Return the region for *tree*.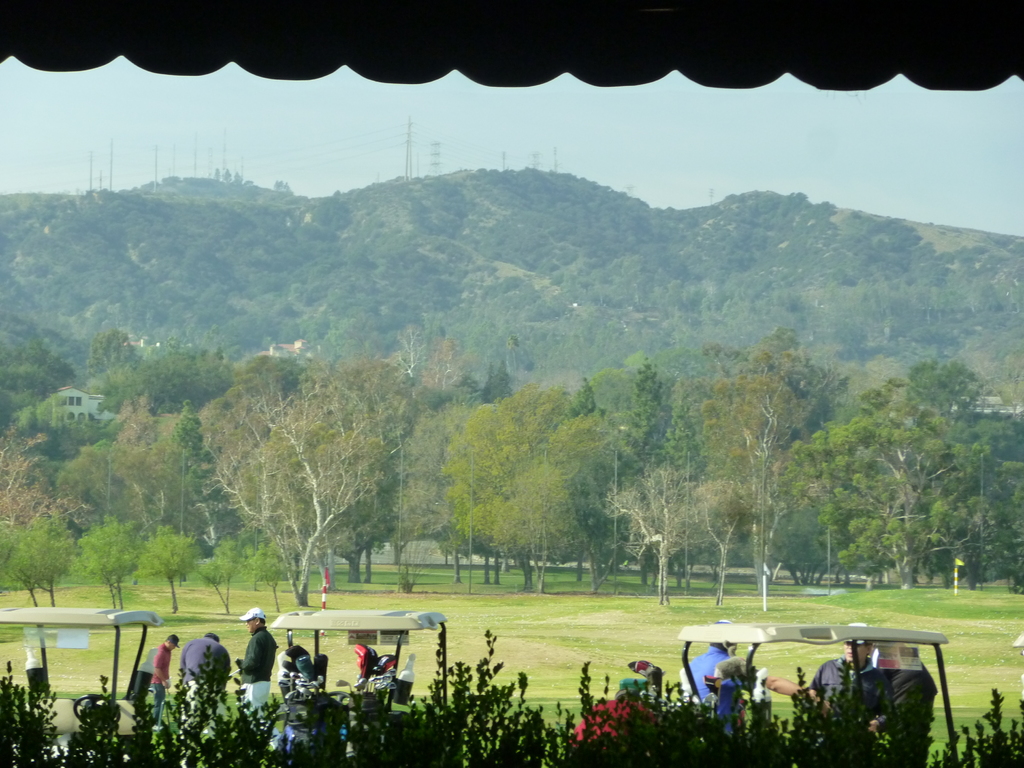
[left=320, top=376, right=409, bottom=579].
